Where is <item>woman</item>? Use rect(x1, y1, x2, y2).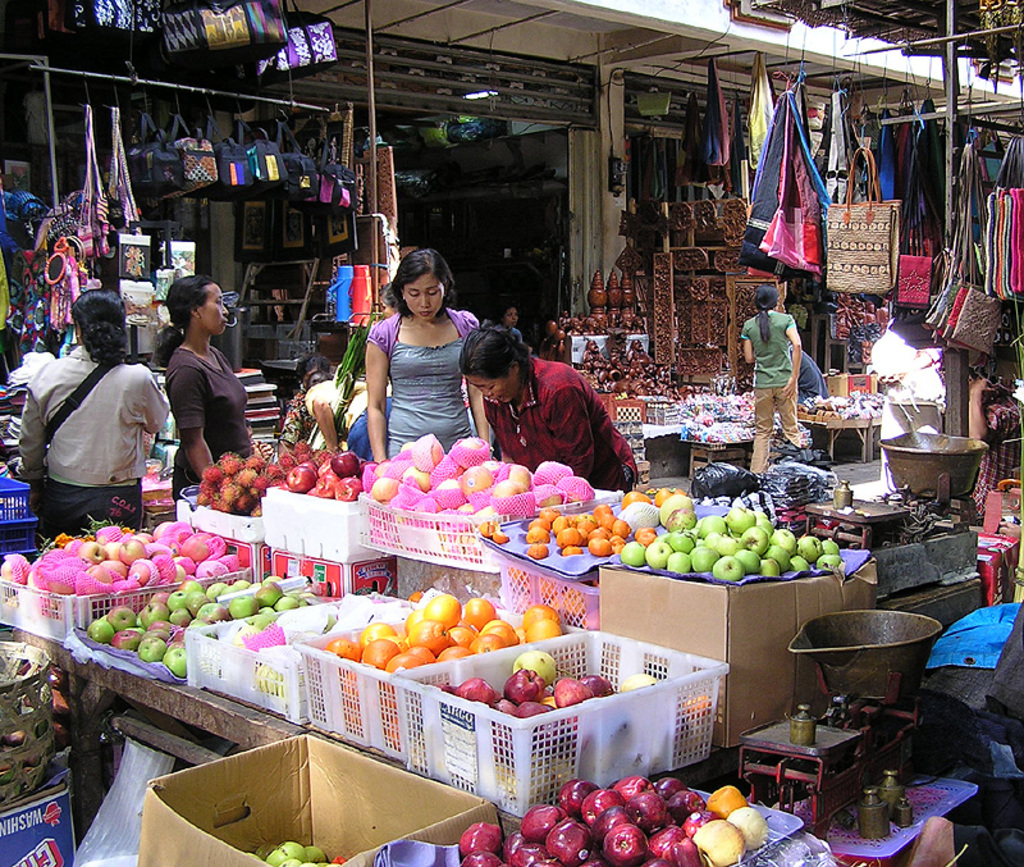
rect(306, 369, 390, 462).
